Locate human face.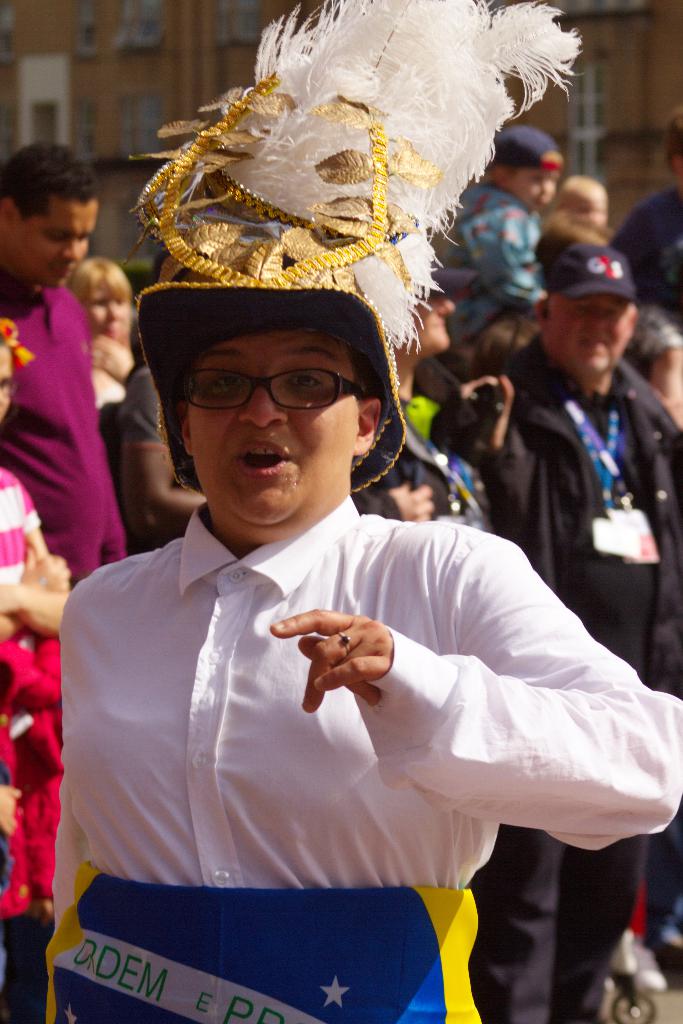
Bounding box: detection(81, 288, 131, 344).
